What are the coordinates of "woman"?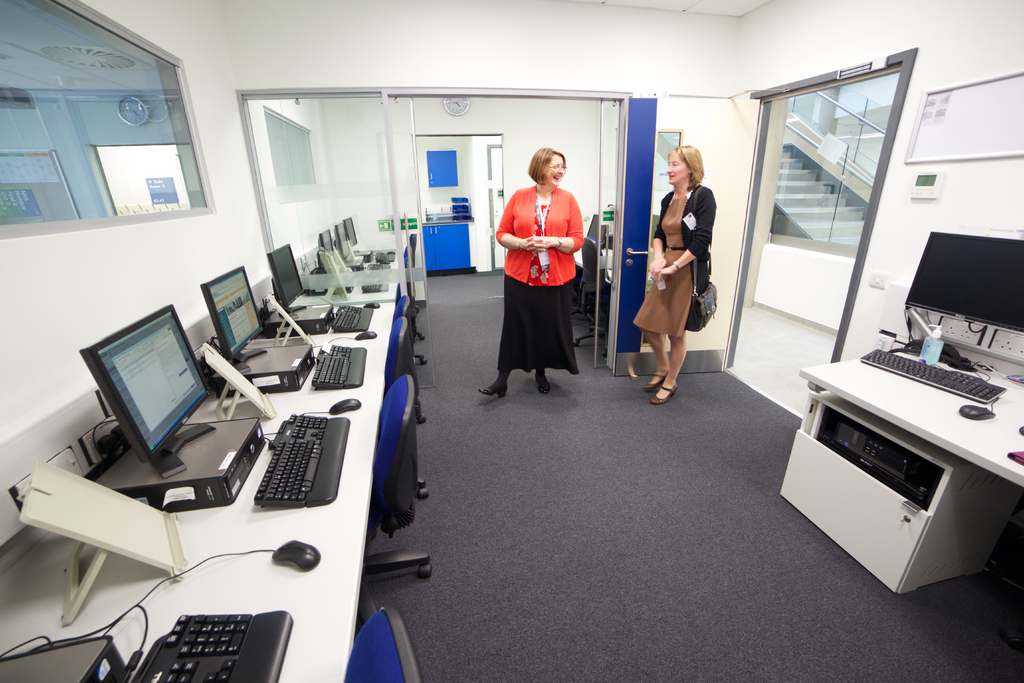
485 146 600 422.
